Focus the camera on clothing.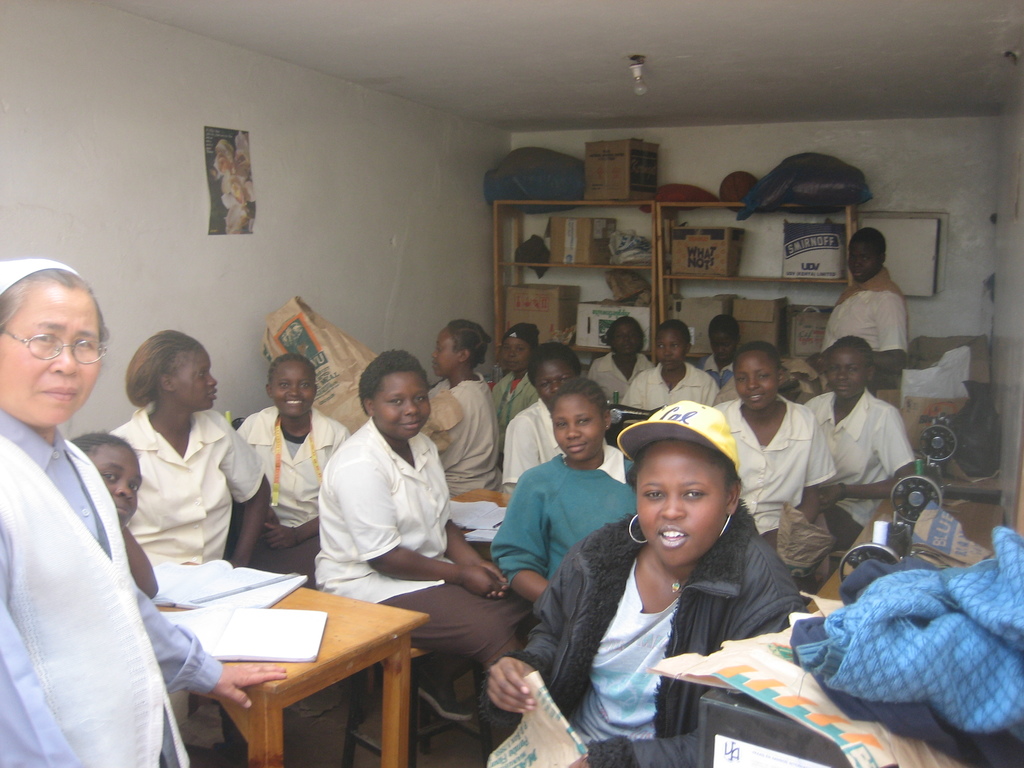
Focus region: box(113, 413, 265, 762).
